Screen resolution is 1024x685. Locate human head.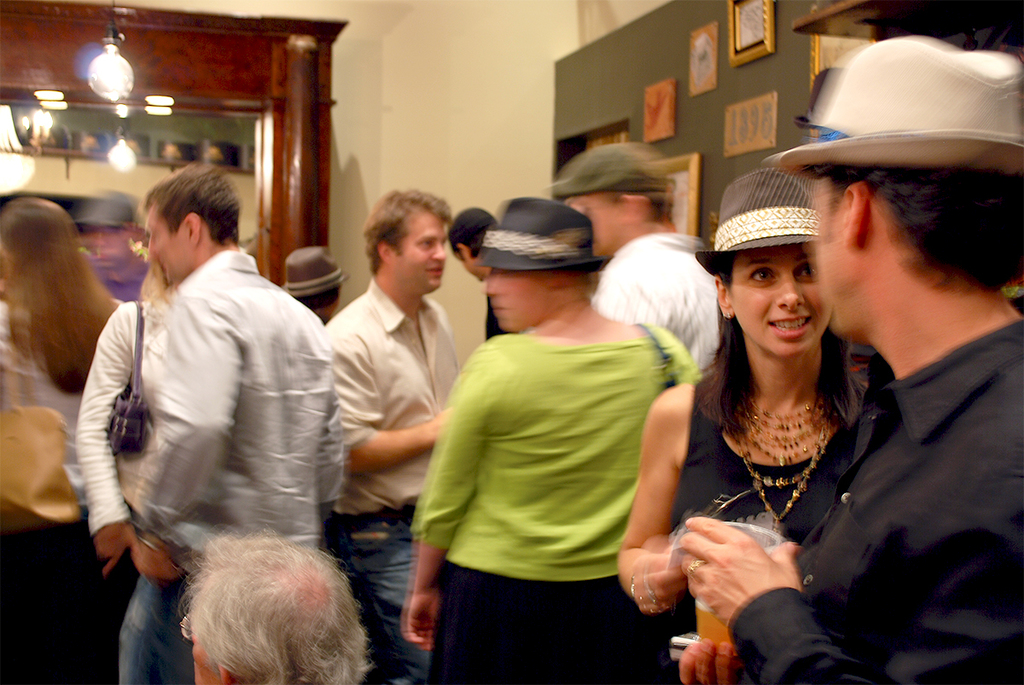
[284, 241, 347, 316].
